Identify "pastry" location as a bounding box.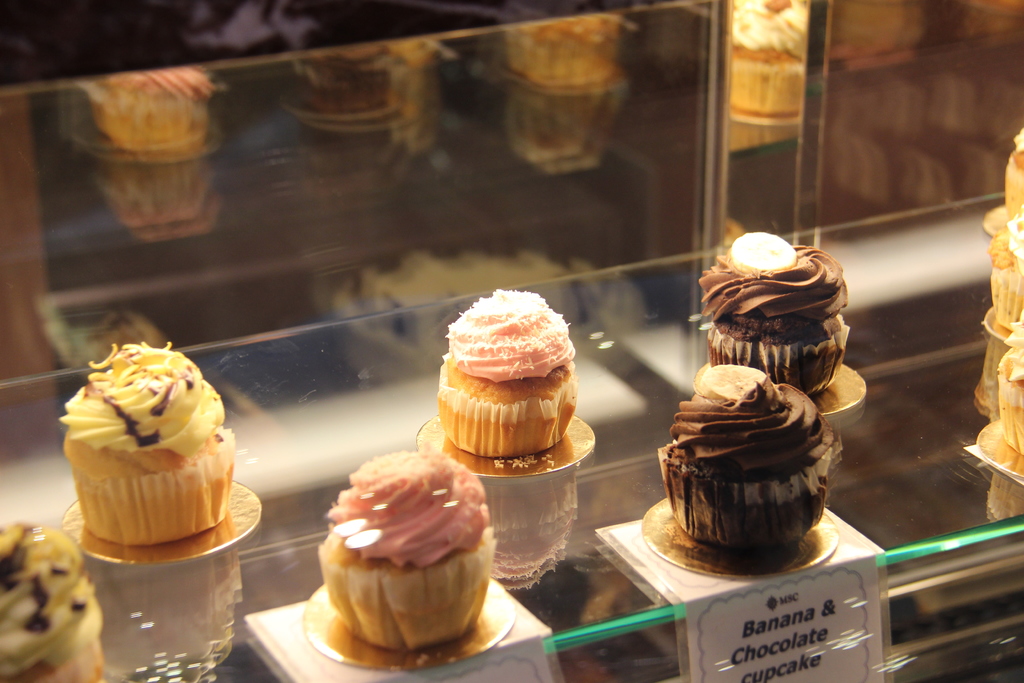
detection(696, 230, 845, 393).
